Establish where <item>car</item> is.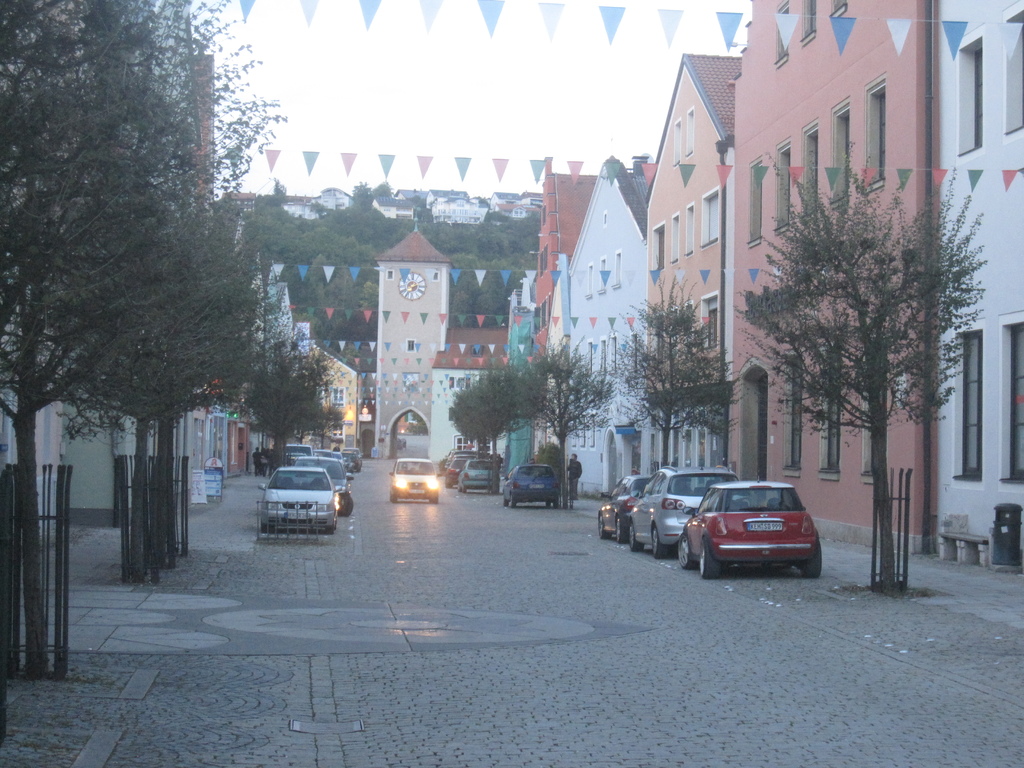
Established at {"x1": 504, "y1": 463, "x2": 564, "y2": 511}.
